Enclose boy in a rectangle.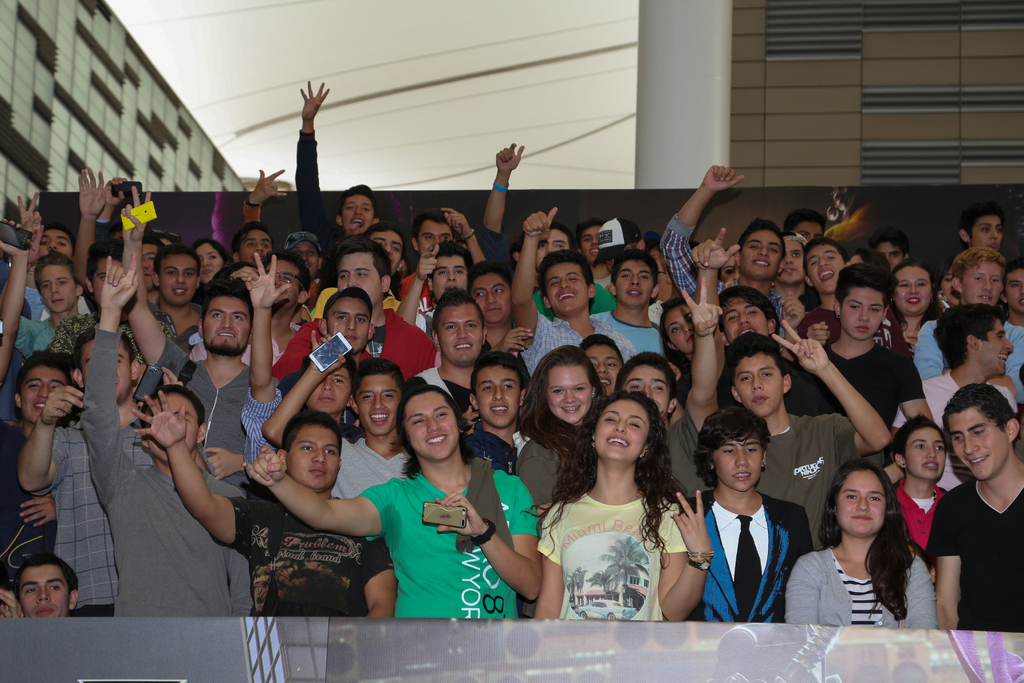
pyautogui.locateOnScreen(478, 136, 579, 293).
